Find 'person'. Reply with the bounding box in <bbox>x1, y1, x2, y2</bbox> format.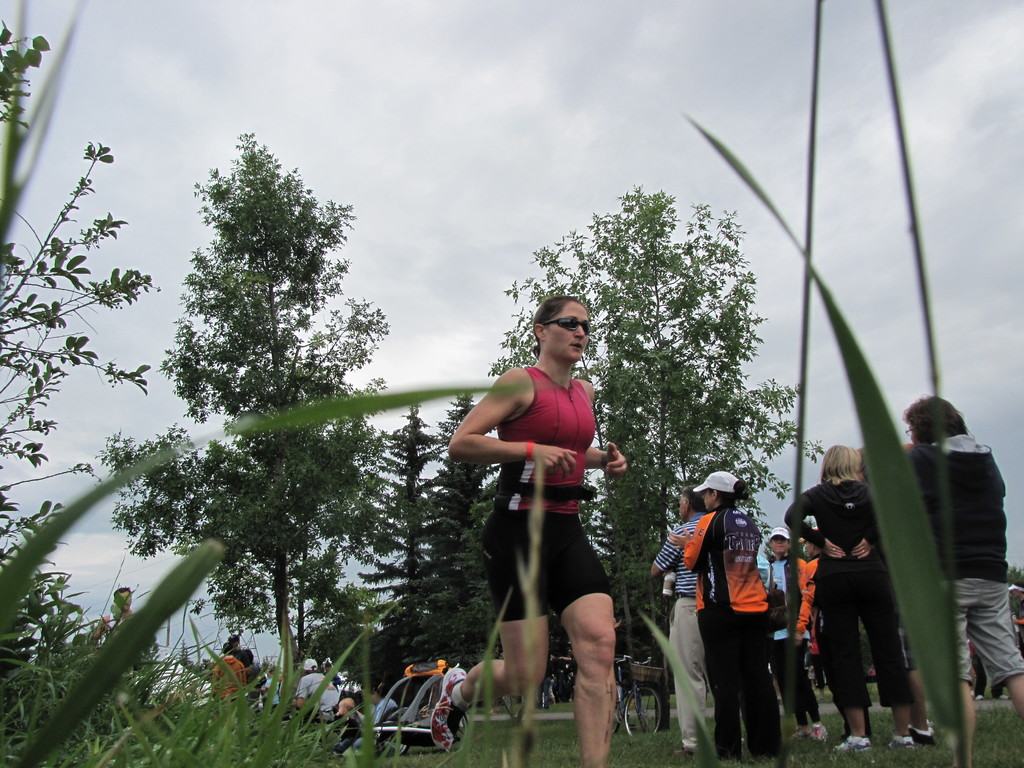
<bbox>912, 397, 1023, 766</bbox>.
